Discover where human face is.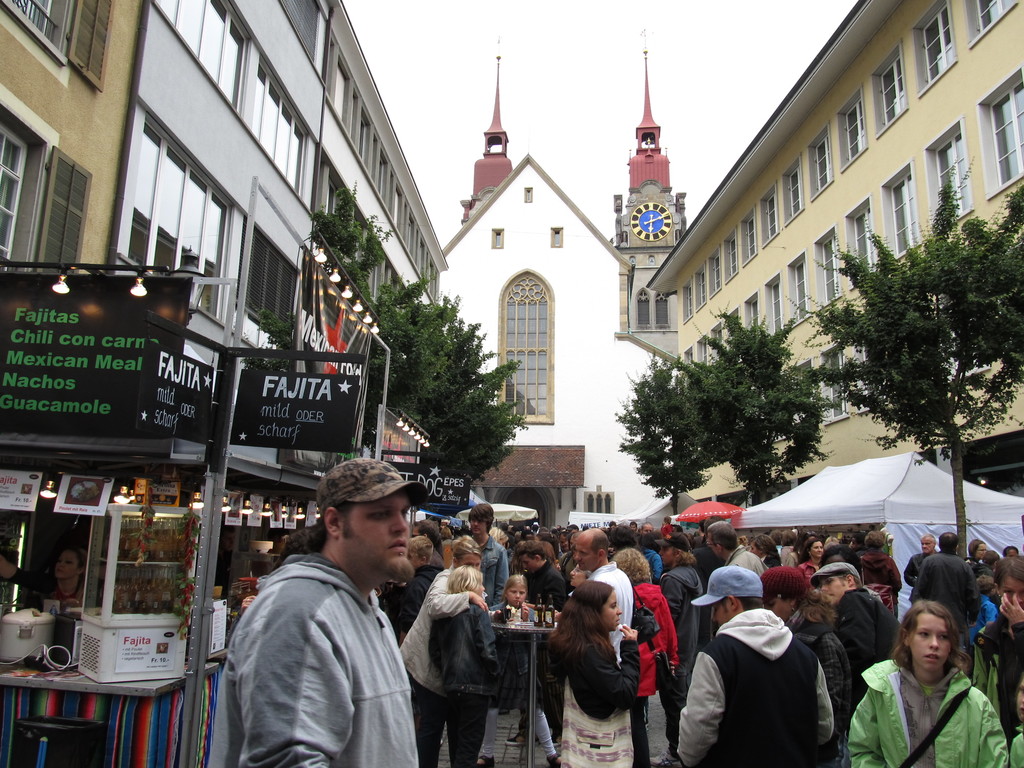
Discovered at BBox(575, 540, 597, 568).
